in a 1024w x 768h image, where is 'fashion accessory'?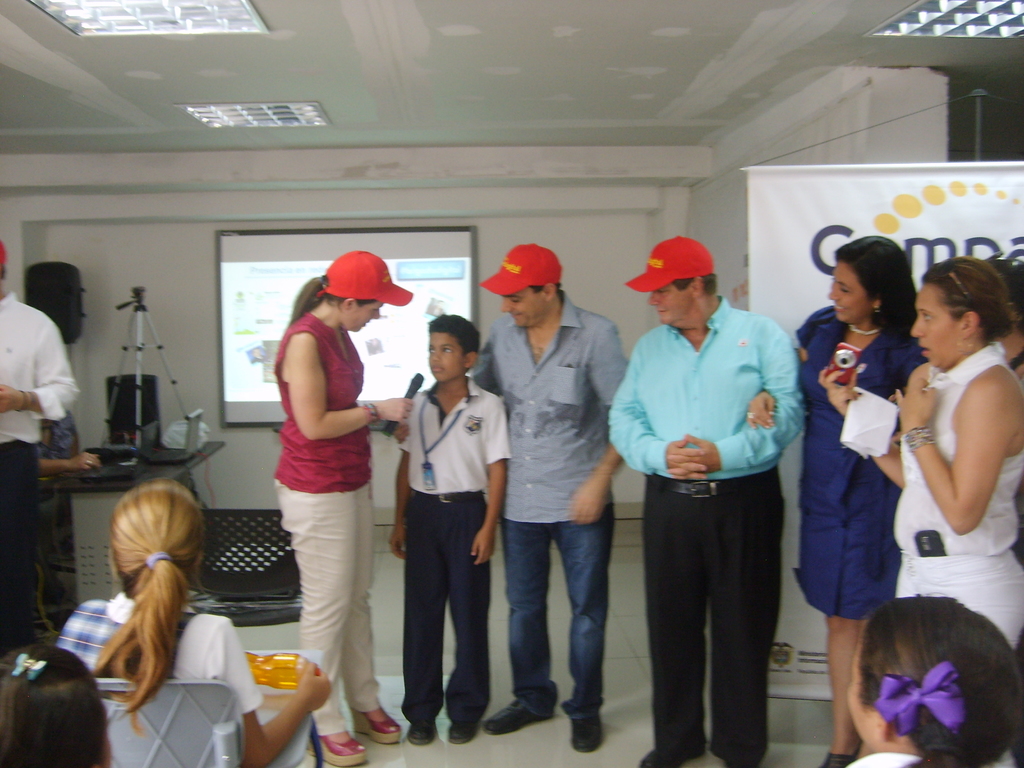
box(870, 657, 966, 738).
